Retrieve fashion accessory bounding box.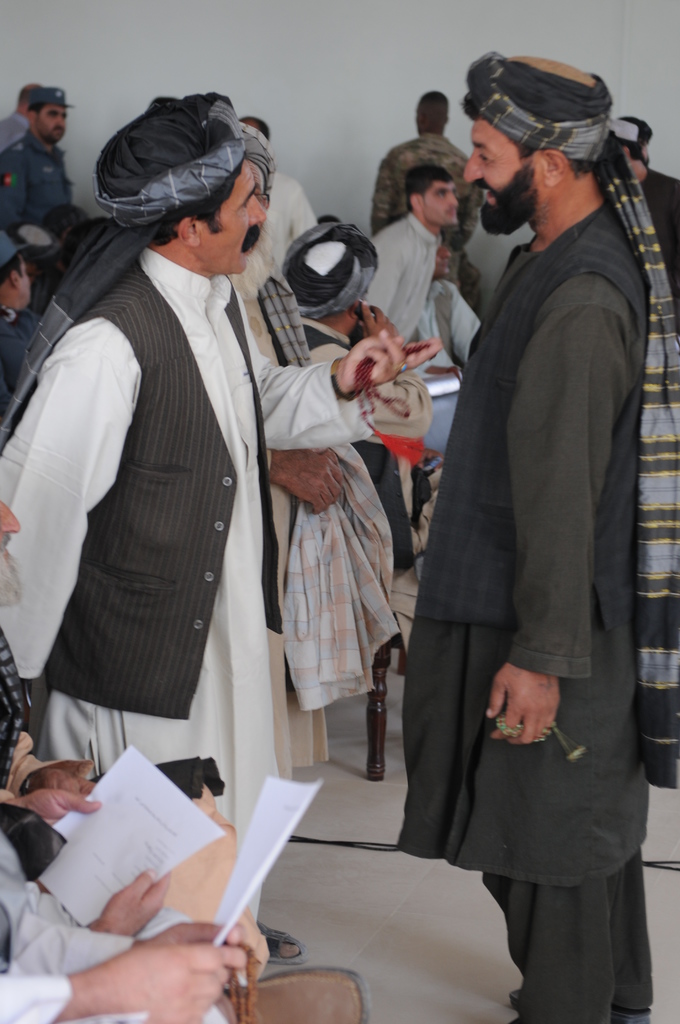
Bounding box: Rect(355, 342, 437, 468).
